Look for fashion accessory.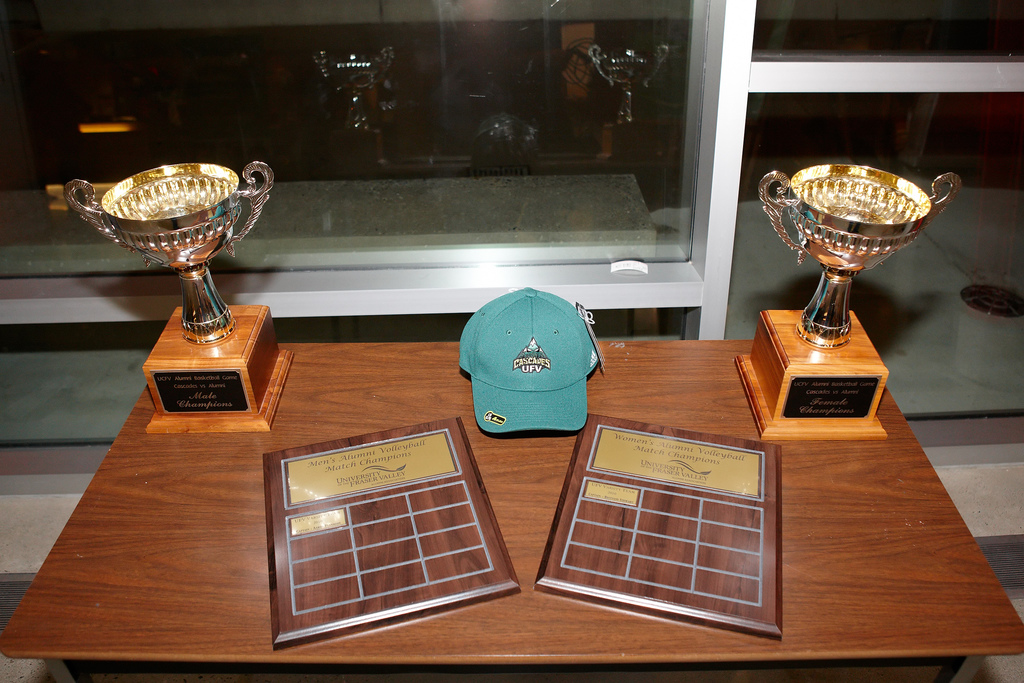
Found: left=458, top=289, right=604, bottom=434.
